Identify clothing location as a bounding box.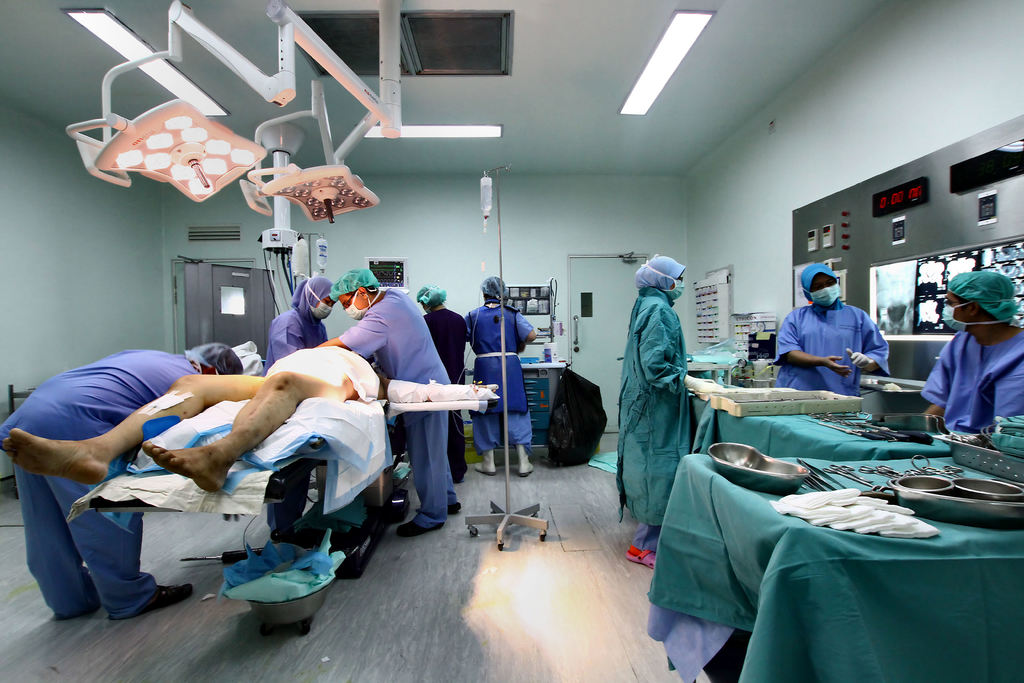
<region>0, 349, 205, 624</region>.
